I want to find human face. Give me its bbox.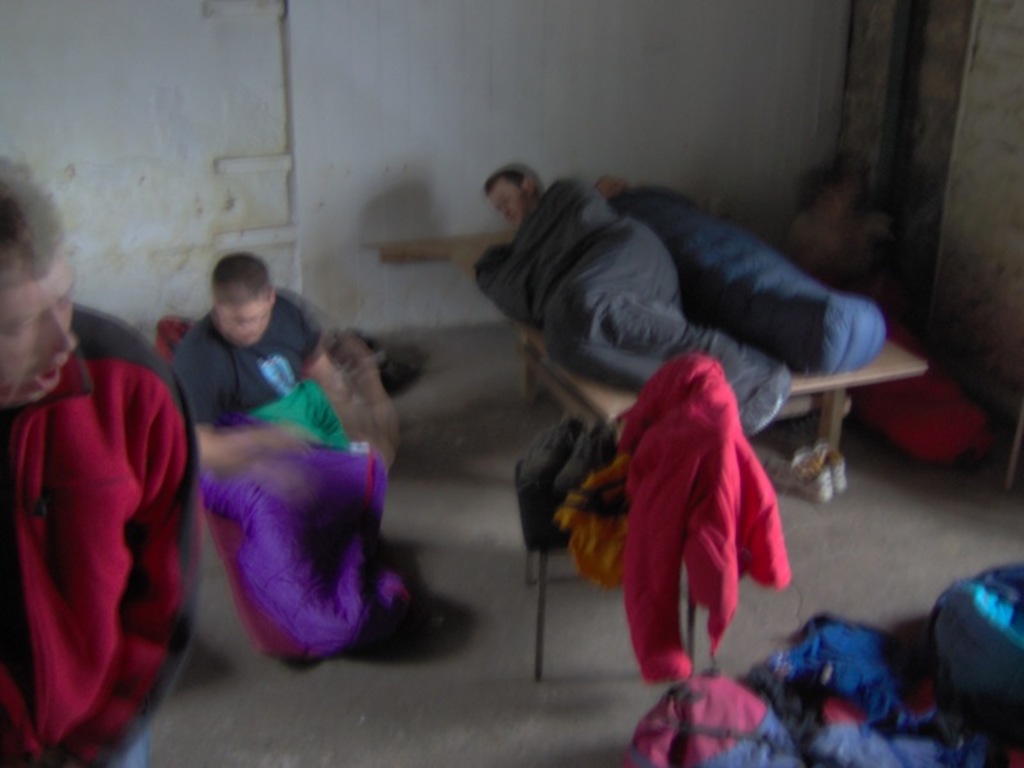
(8, 252, 84, 416).
